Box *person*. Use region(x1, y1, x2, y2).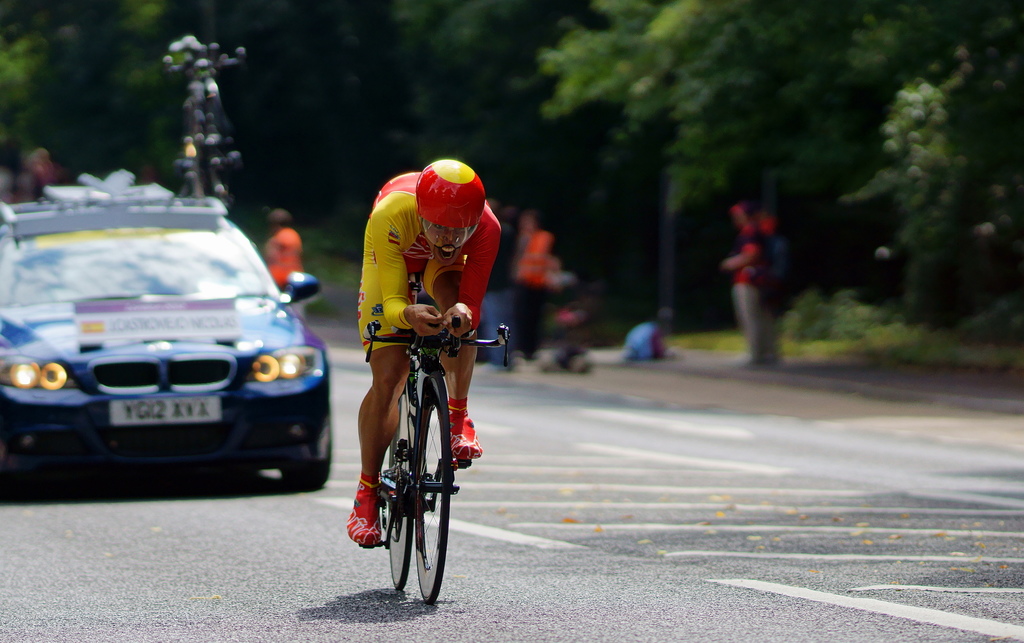
region(482, 209, 515, 374).
